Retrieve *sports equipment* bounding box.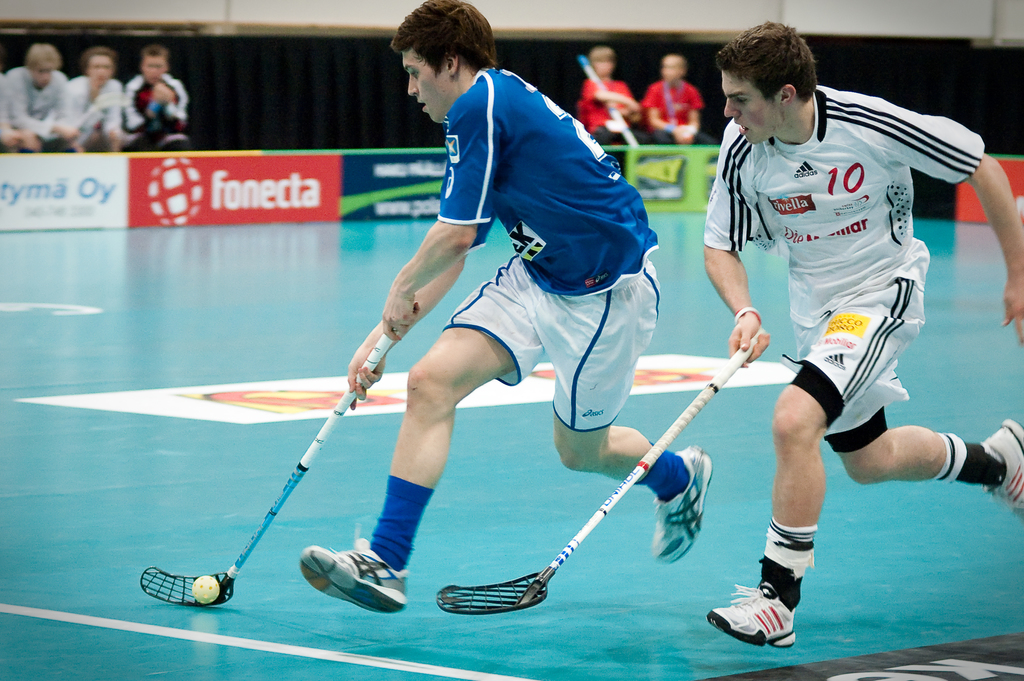
Bounding box: left=436, top=328, right=767, bottom=614.
